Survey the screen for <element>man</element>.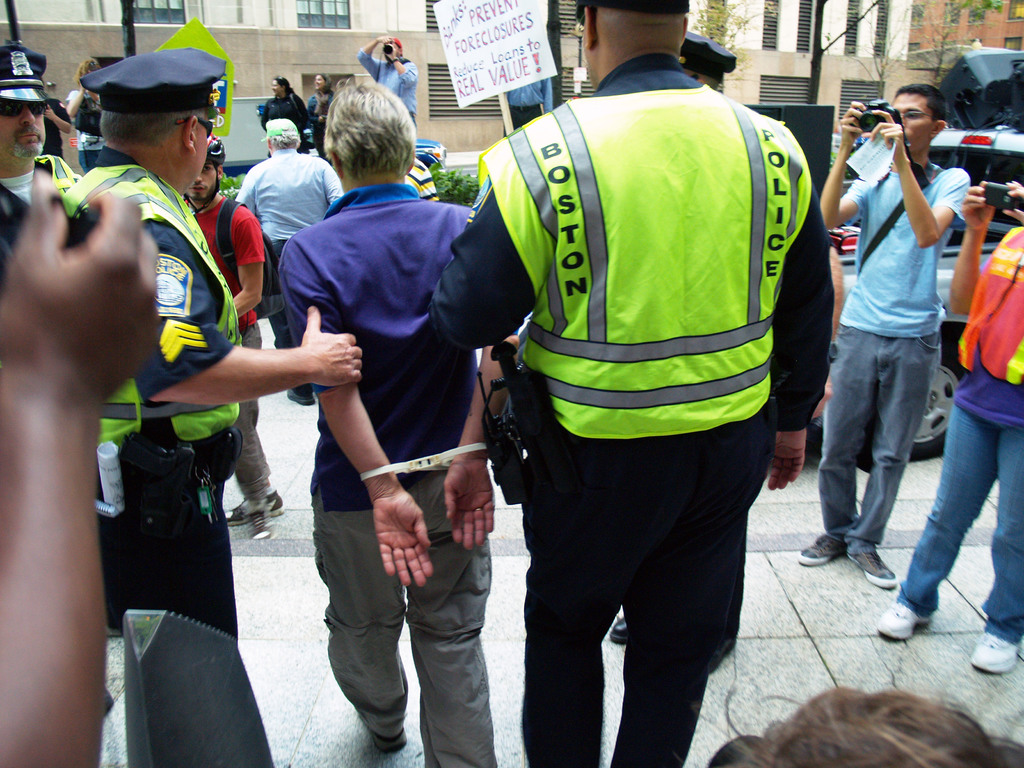
Survey found: pyautogui.locateOnScreen(356, 31, 417, 122).
